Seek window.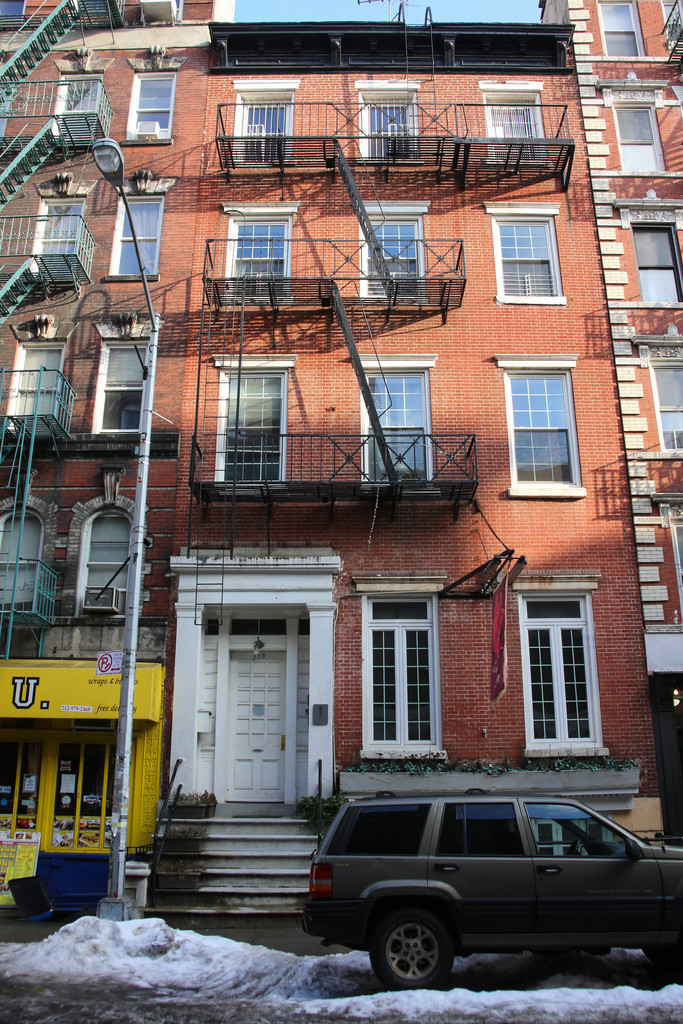
bbox=[520, 592, 602, 753].
